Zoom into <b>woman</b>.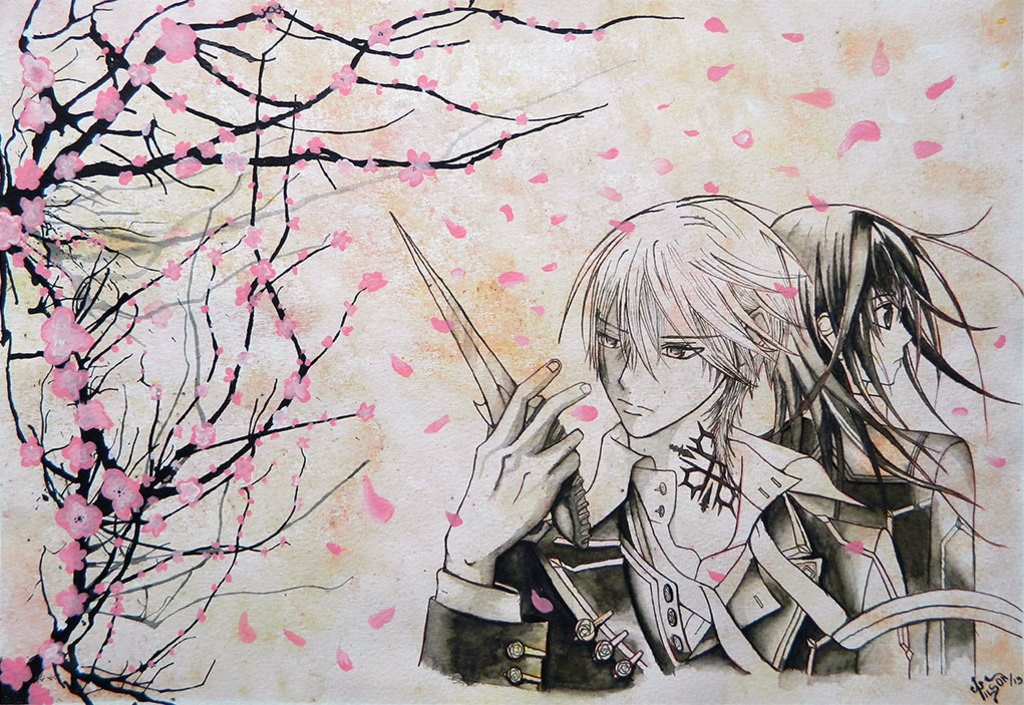
Zoom target: {"left": 752, "top": 183, "right": 1023, "bottom": 704}.
